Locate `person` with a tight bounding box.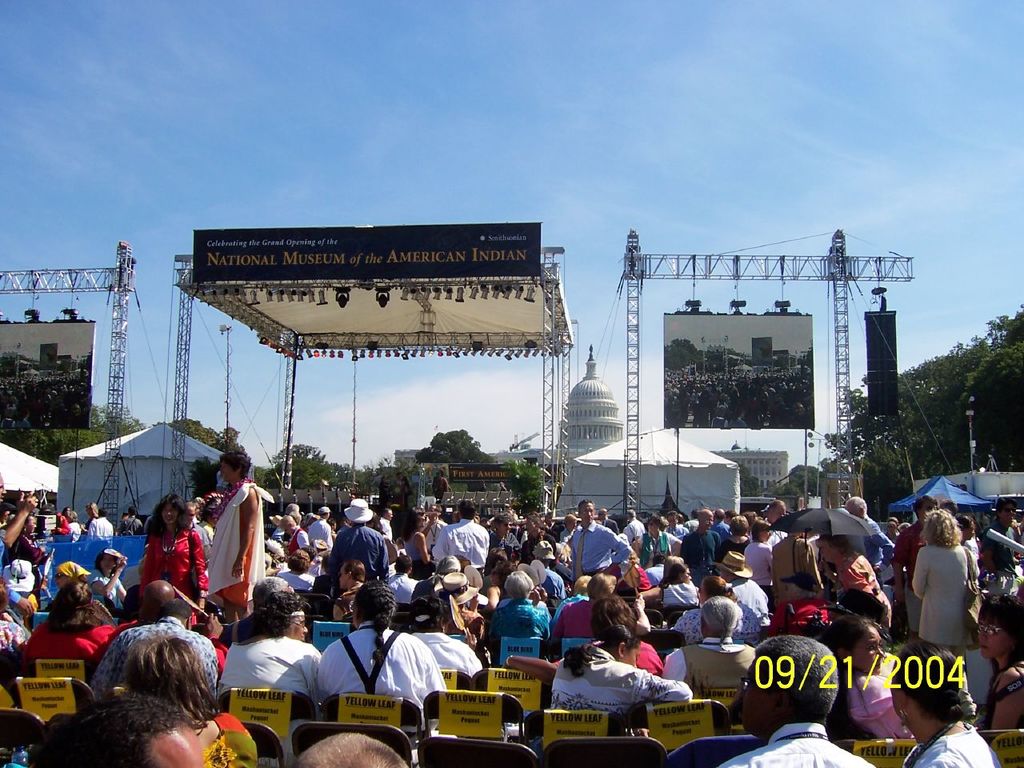
482/567/550/639.
